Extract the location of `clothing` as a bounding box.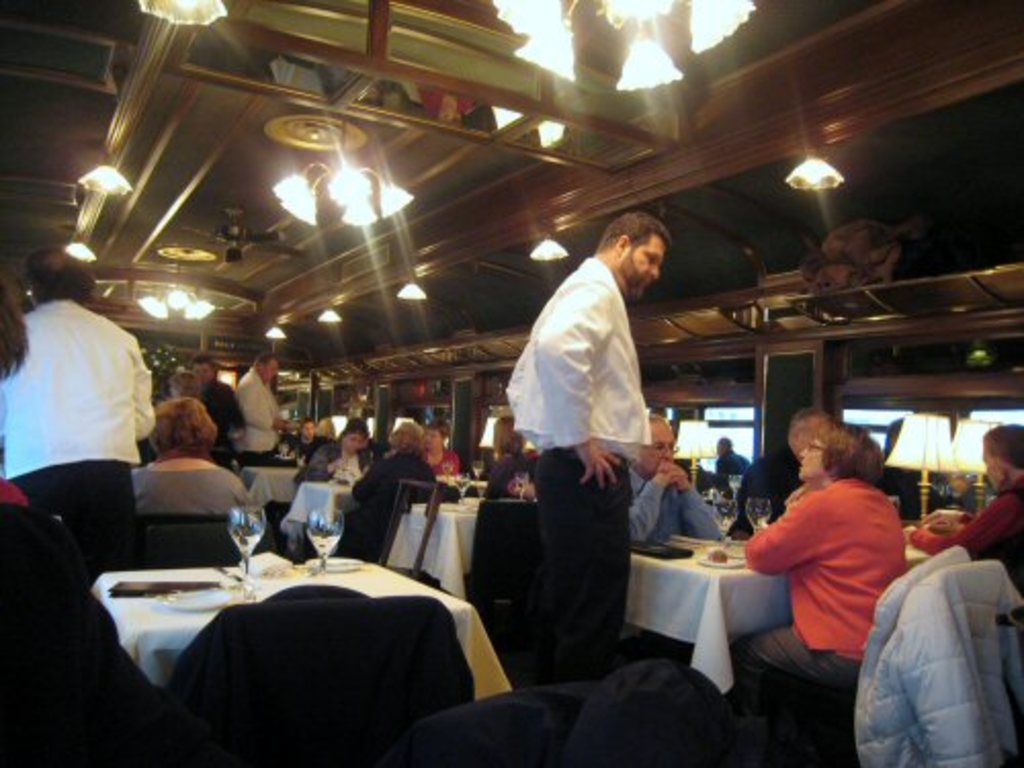
(911,473,1022,594).
